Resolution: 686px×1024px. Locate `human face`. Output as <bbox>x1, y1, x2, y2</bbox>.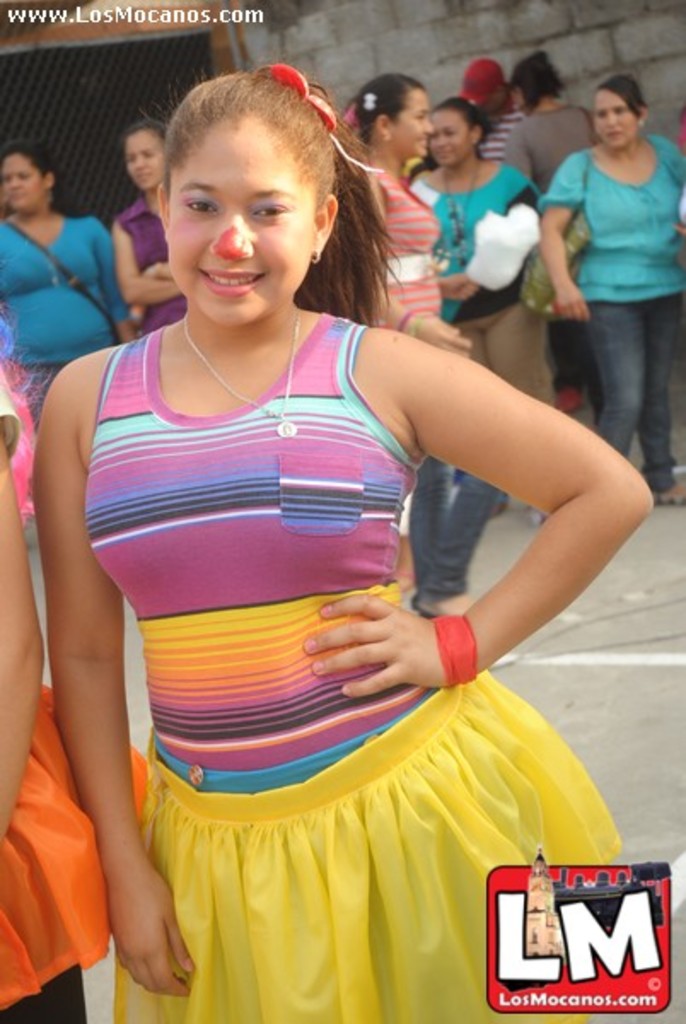
<bbox>389, 89, 432, 157</bbox>.
